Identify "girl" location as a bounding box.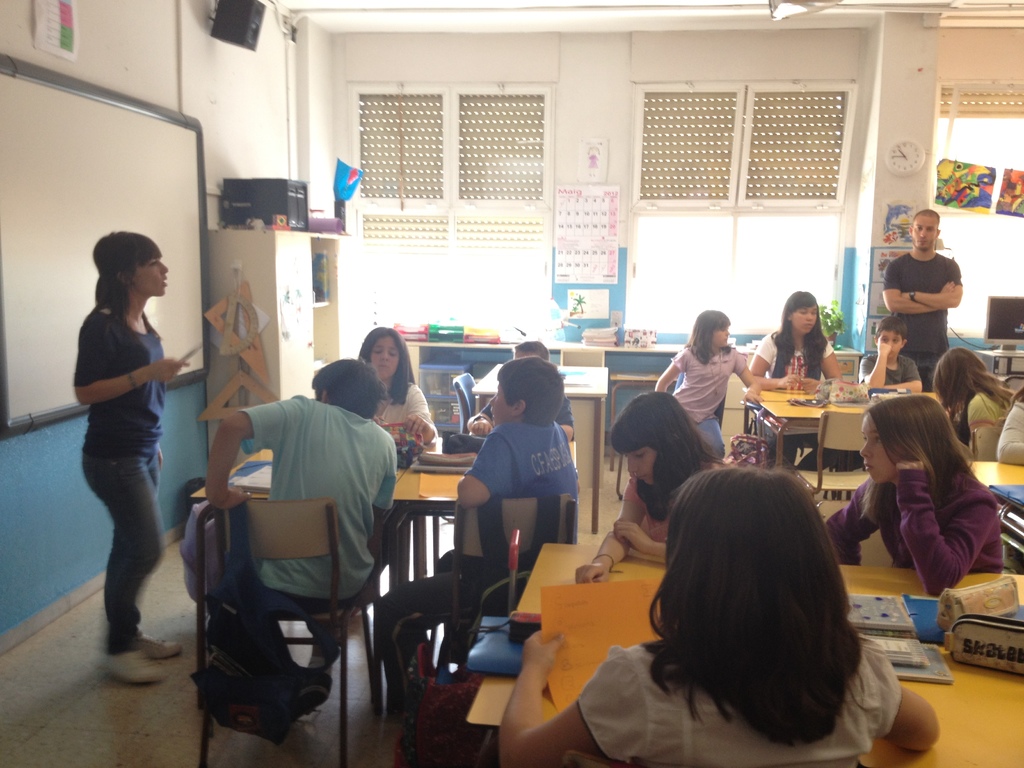
crop(356, 326, 438, 444).
